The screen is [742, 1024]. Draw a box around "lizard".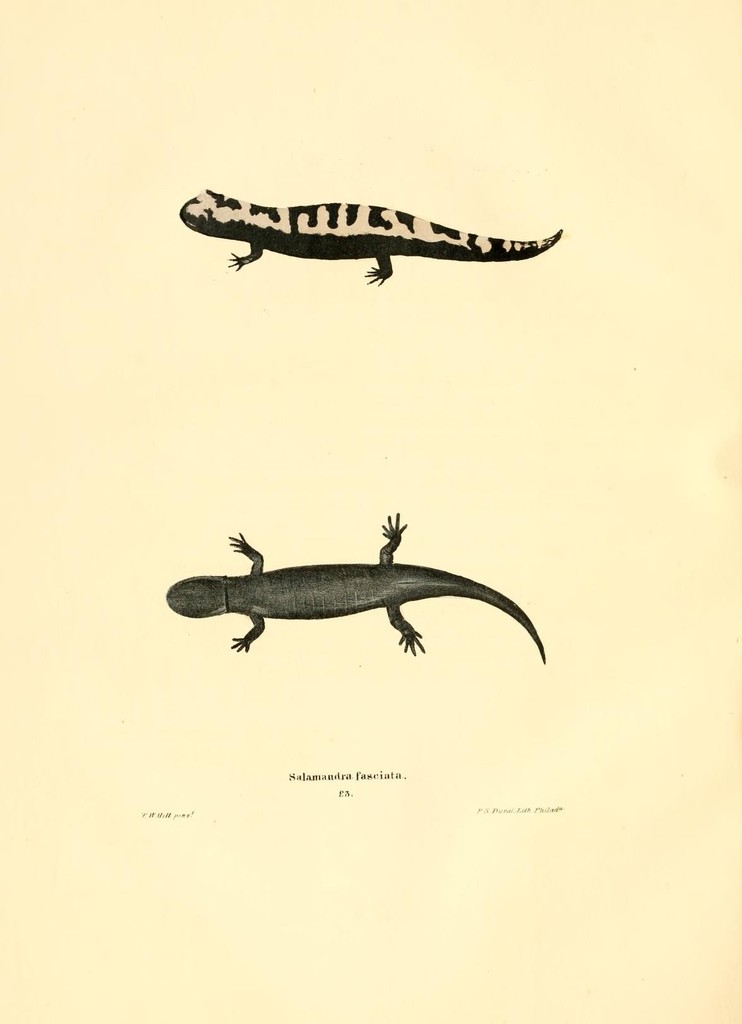
box(165, 514, 559, 657).
